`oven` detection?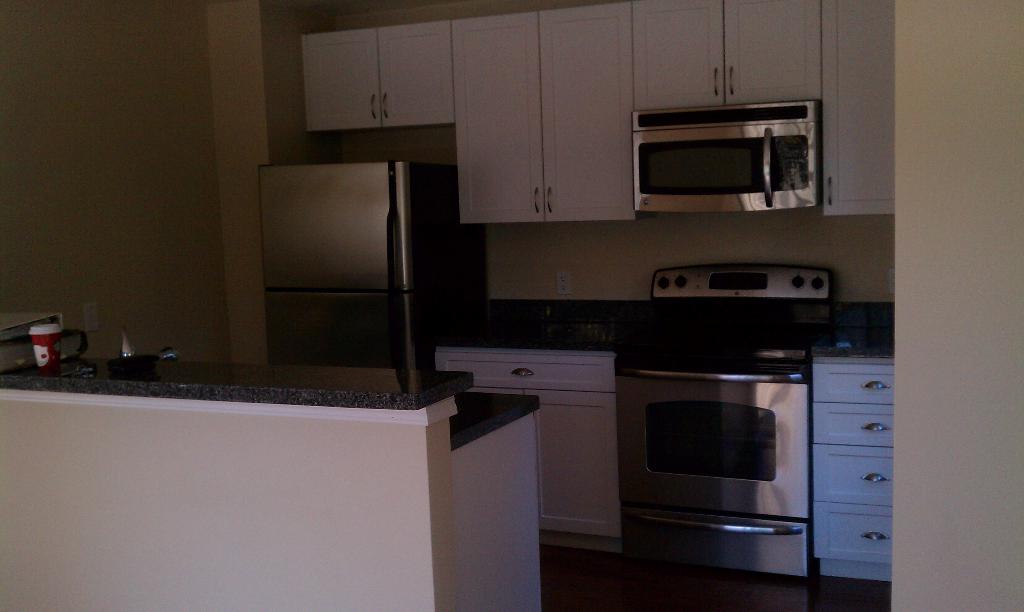
632,106,818,213
